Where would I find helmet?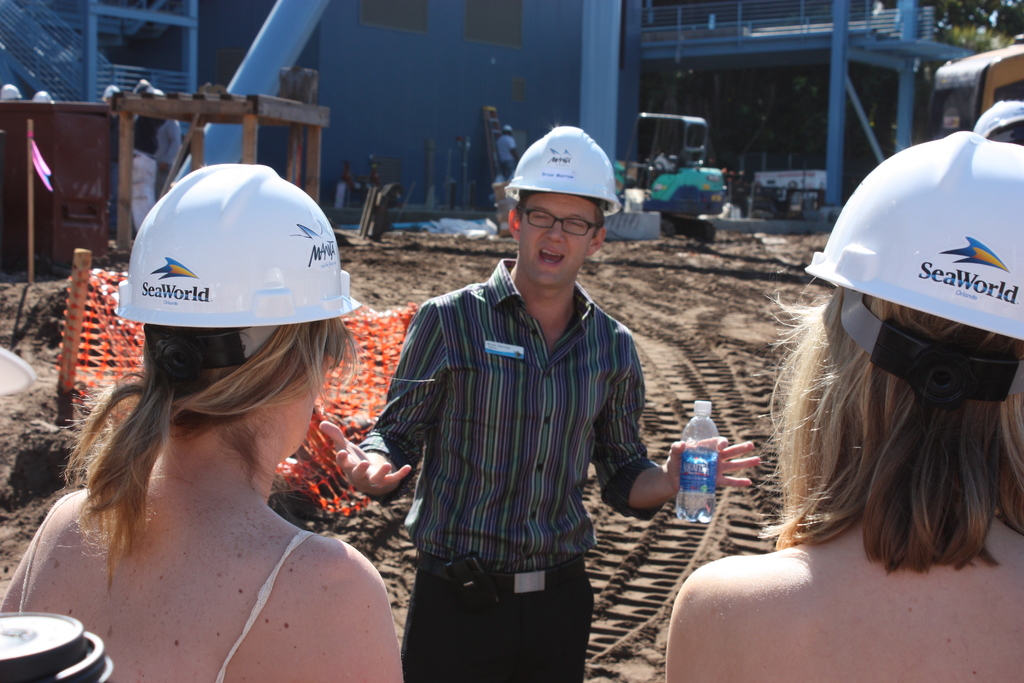
At locate(500, 121, 623, 224).
